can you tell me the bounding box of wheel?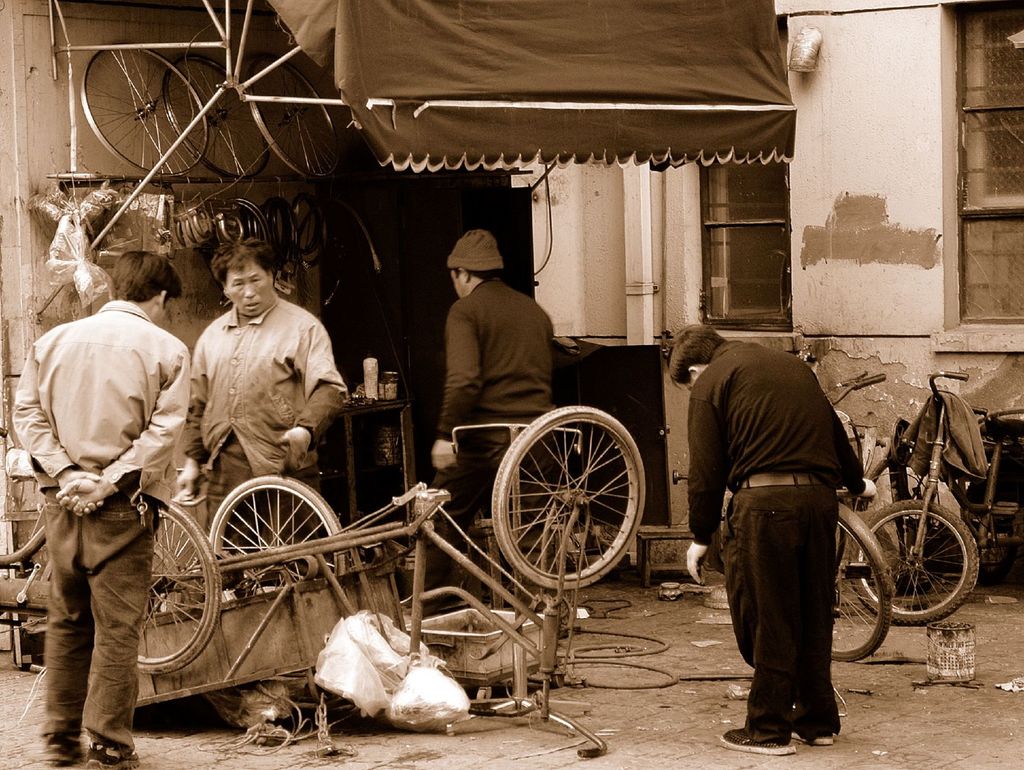
<region>249, 49, 343, 188</region>.
